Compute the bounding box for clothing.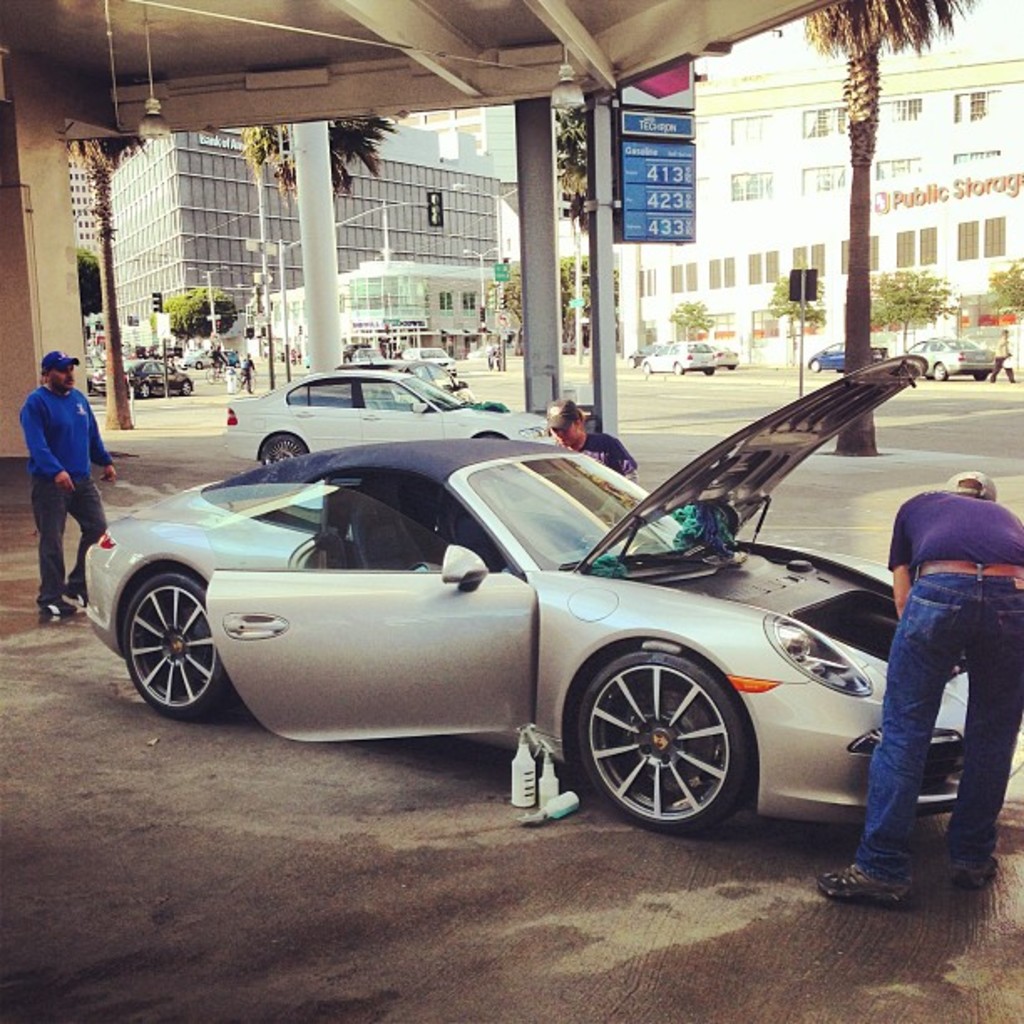
991:335:1016:378.
